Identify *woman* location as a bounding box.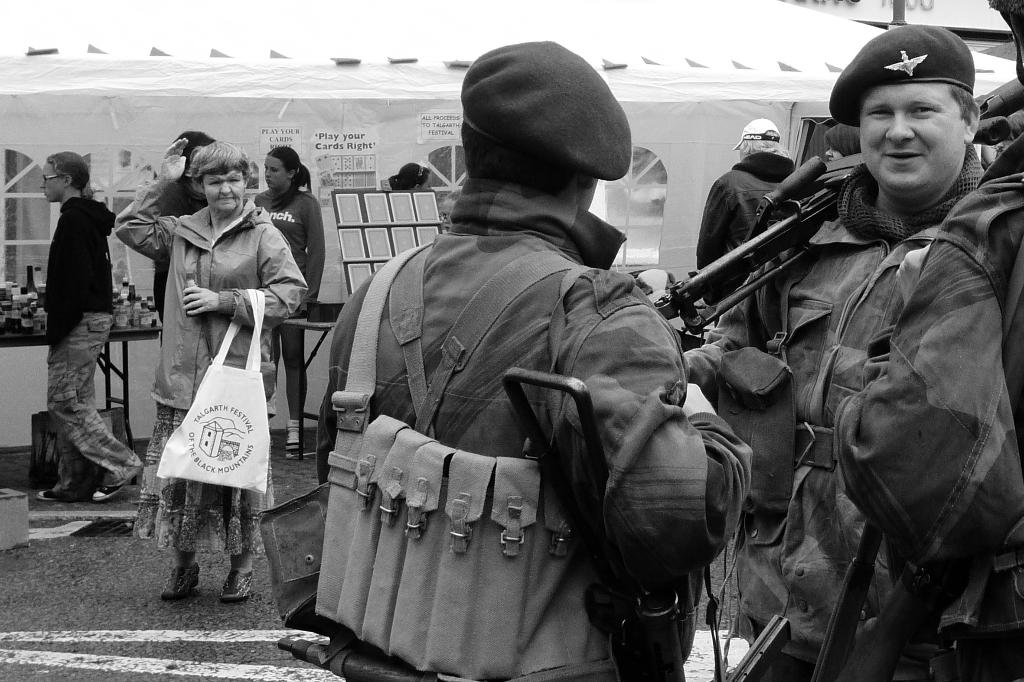
[130, 148, 291, 615].
